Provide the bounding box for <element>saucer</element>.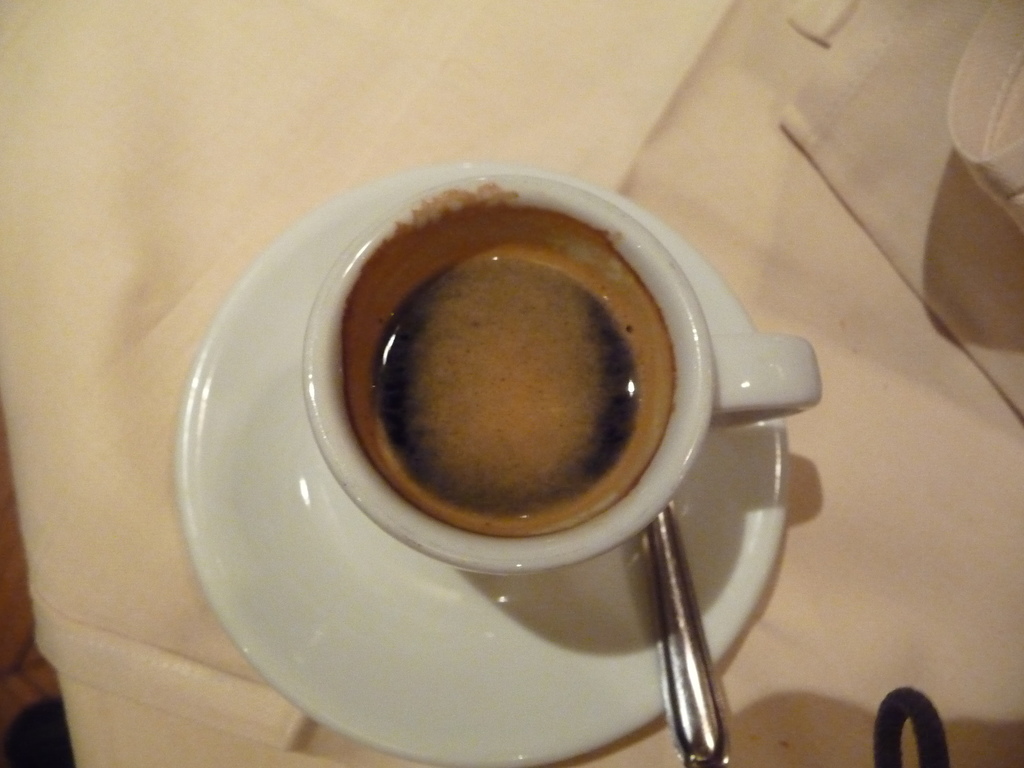
region(170, 158, 792, 767).
